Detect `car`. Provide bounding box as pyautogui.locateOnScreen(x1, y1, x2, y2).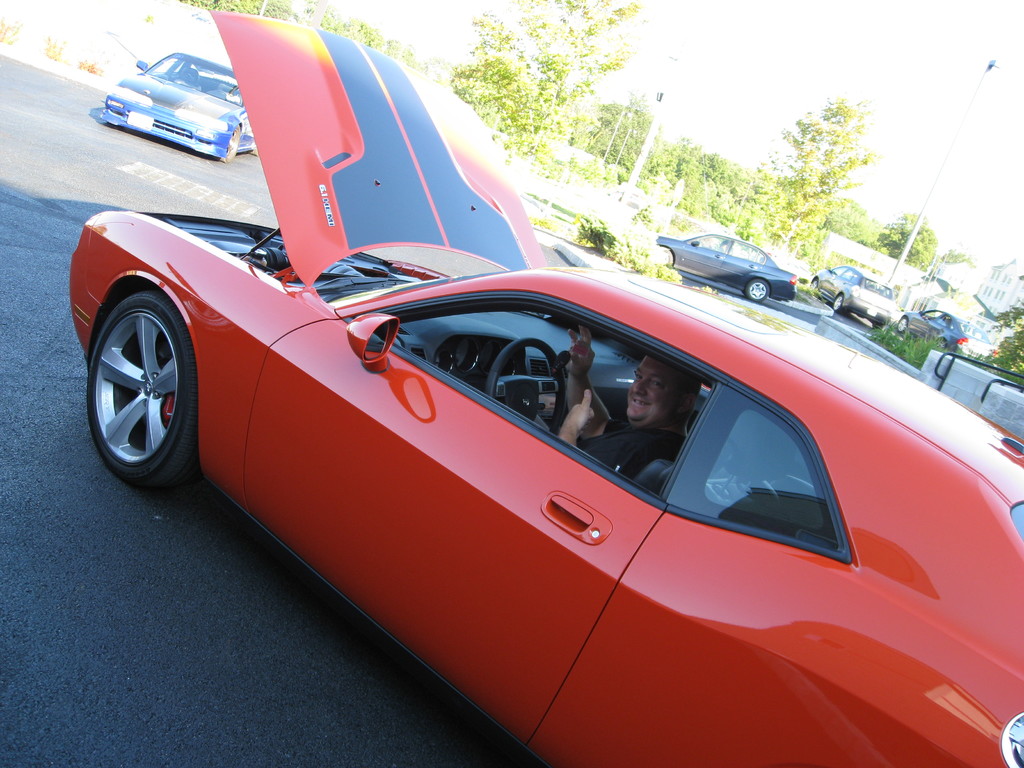
pyautogui.locateOnScreen(812, 267, 890, 316).
